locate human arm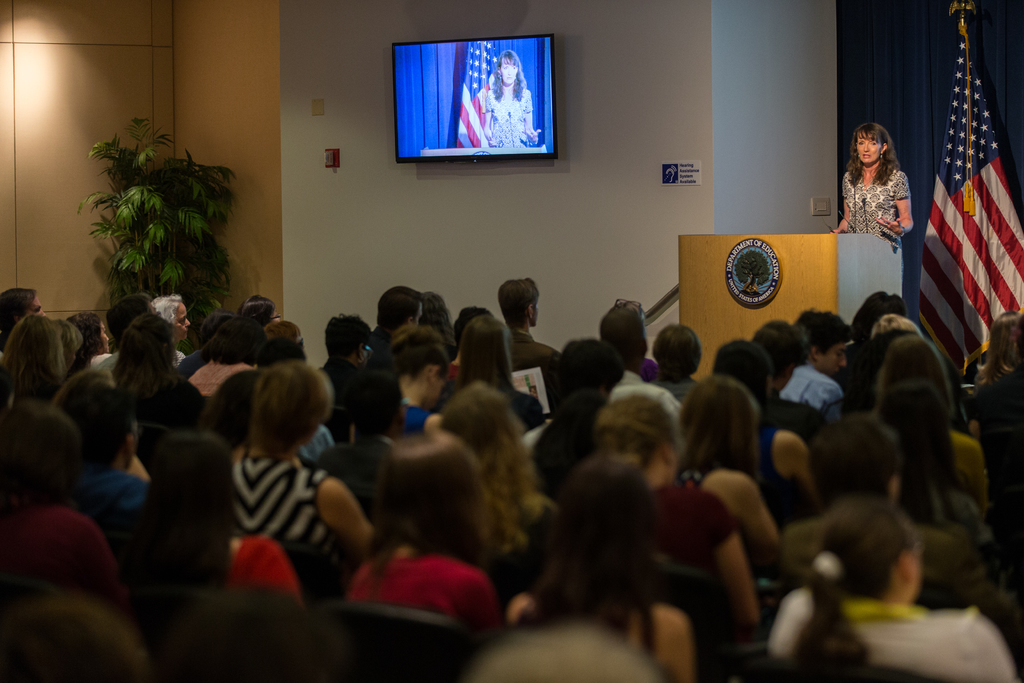
(x1=876, y1=170, x2=915, y2=234)
